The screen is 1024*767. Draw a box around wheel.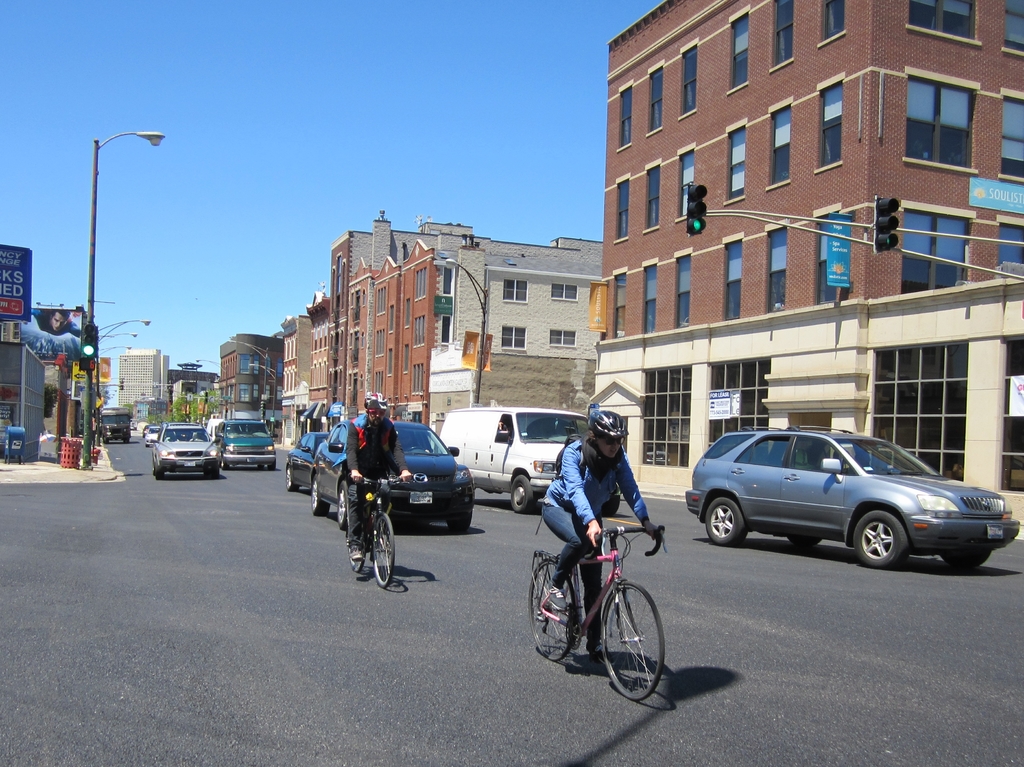
940/552/994/567.
